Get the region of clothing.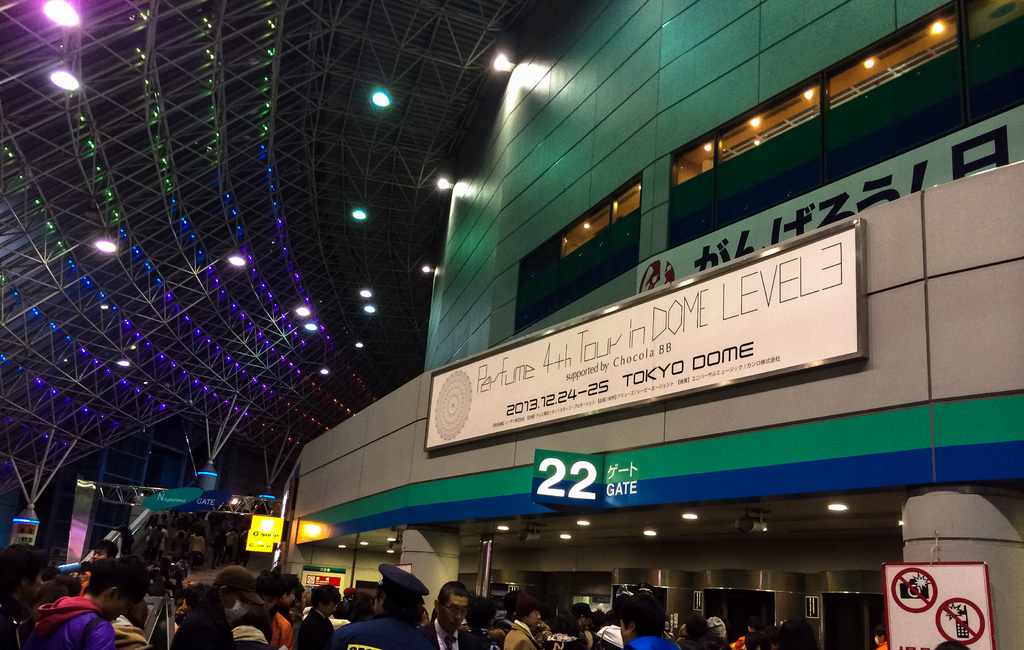
507, 613, 558, 649.
